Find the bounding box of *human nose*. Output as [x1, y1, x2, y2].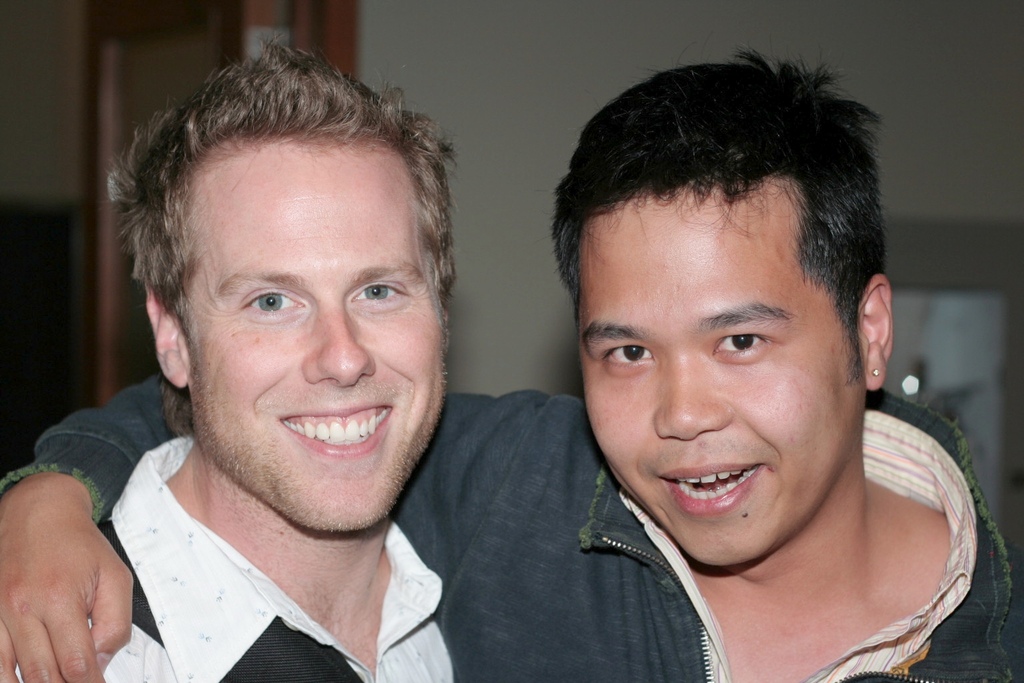
[311, 295, 377, 389].
